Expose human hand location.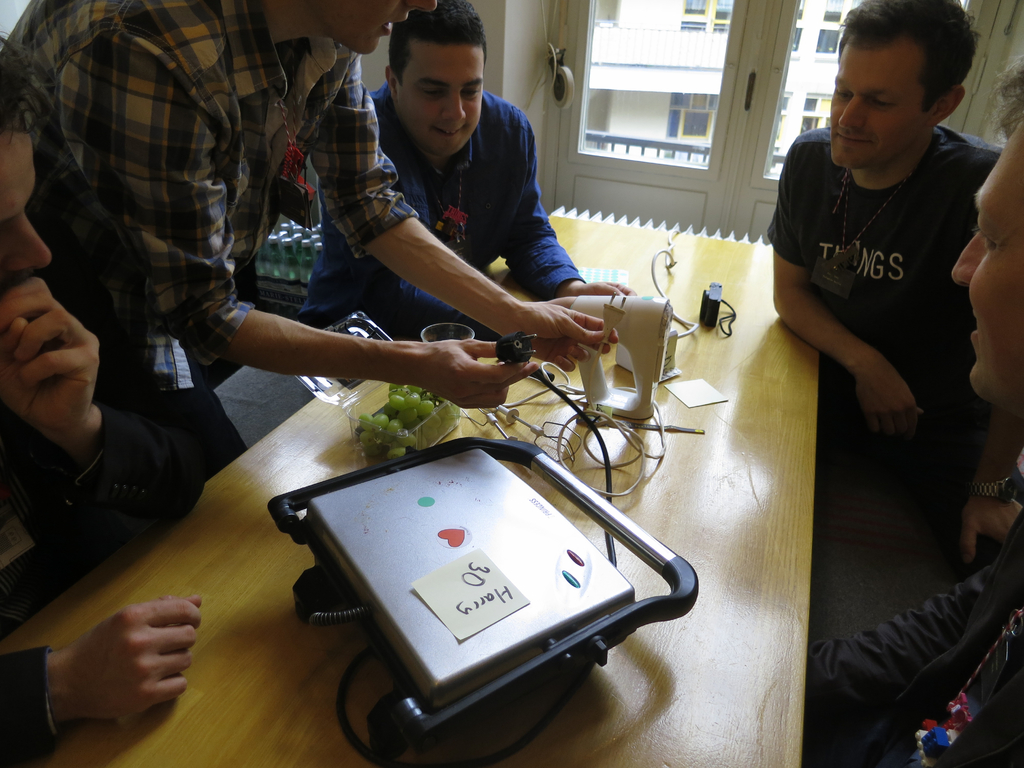
Exposed at [0,276,101,440].
